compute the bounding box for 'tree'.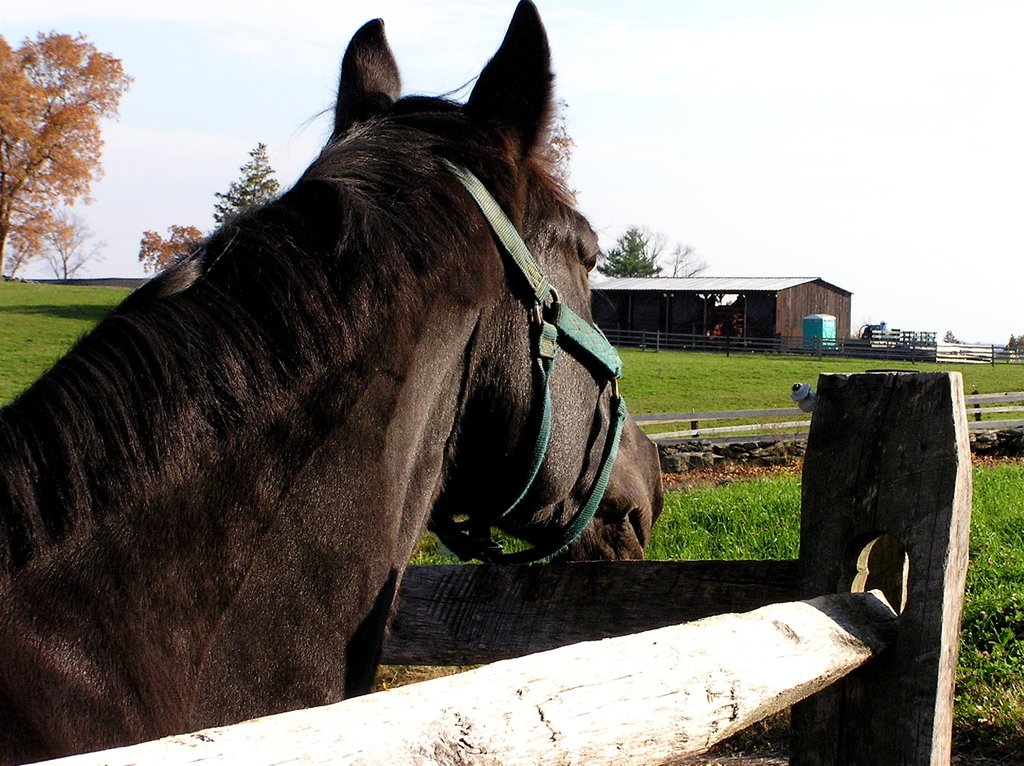
582, 226, 659, 279.
